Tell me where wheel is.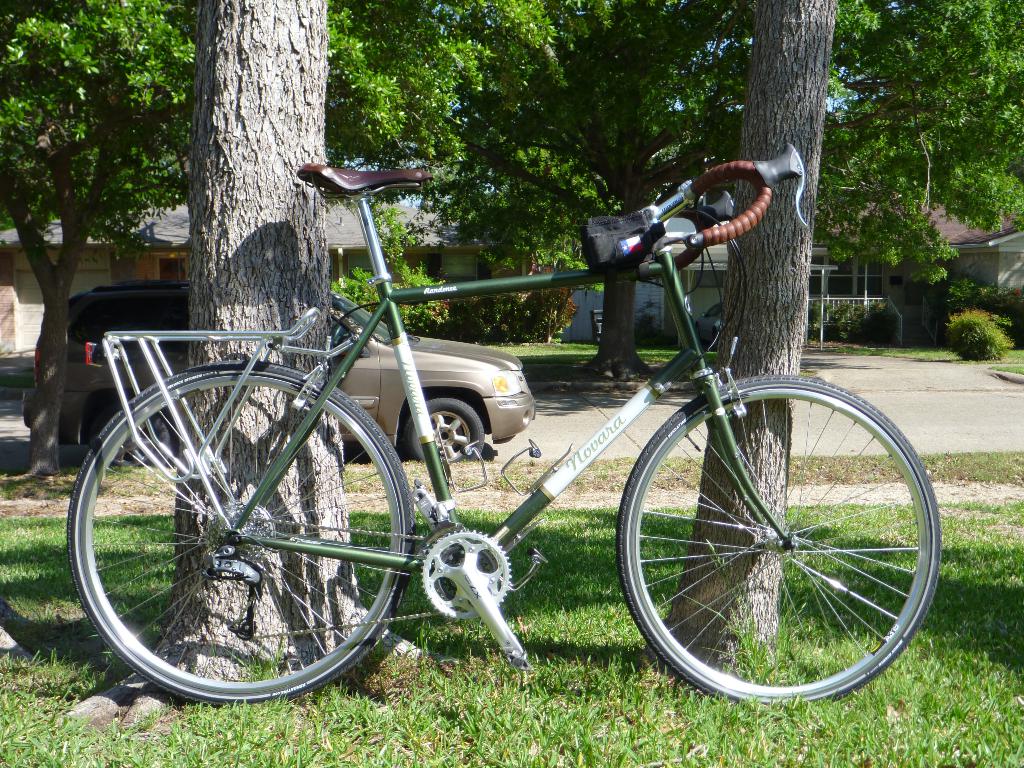
wheel is at x1=625, y1=375, x2=925, y2=701.
